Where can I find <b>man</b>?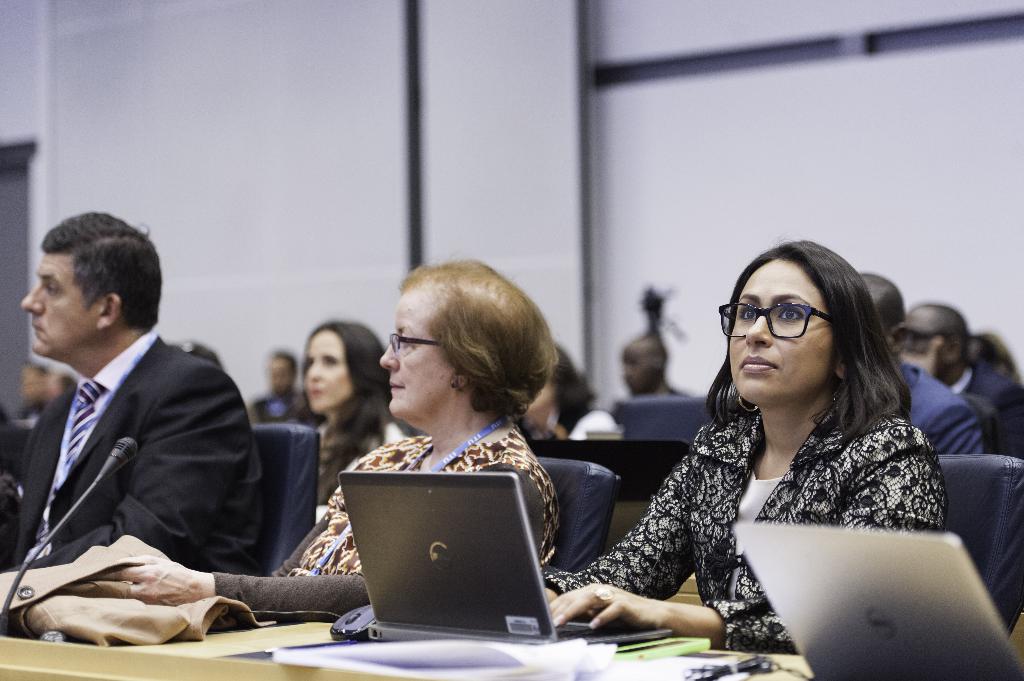
You can find it at 896,305,1017,458.
